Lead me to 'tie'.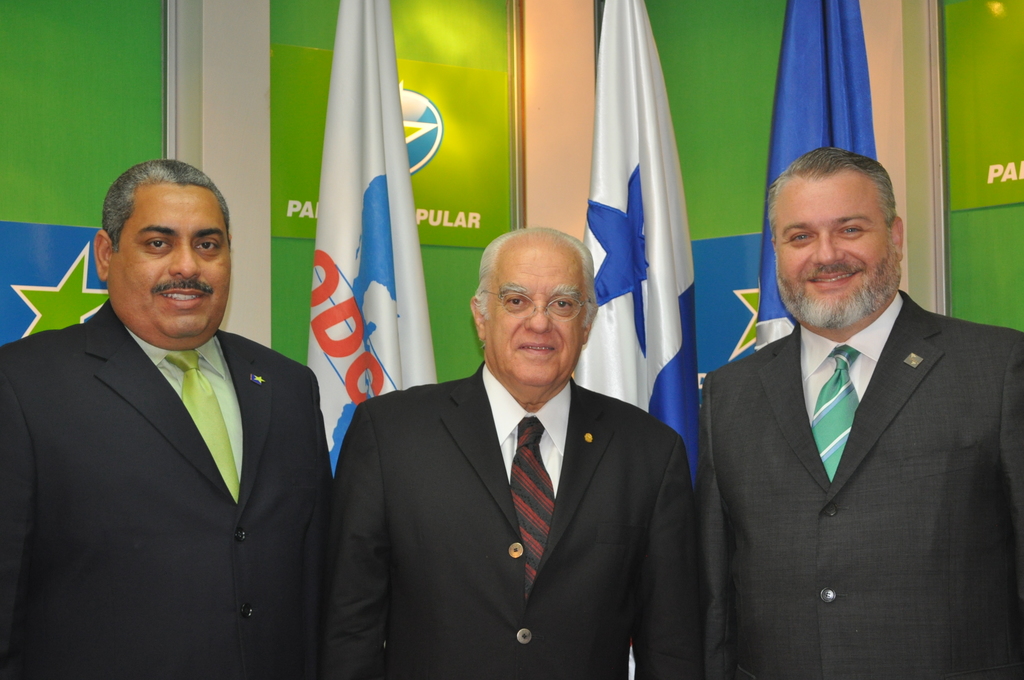
Lead to x1=167 y1=344 x2=247 y2=505.
